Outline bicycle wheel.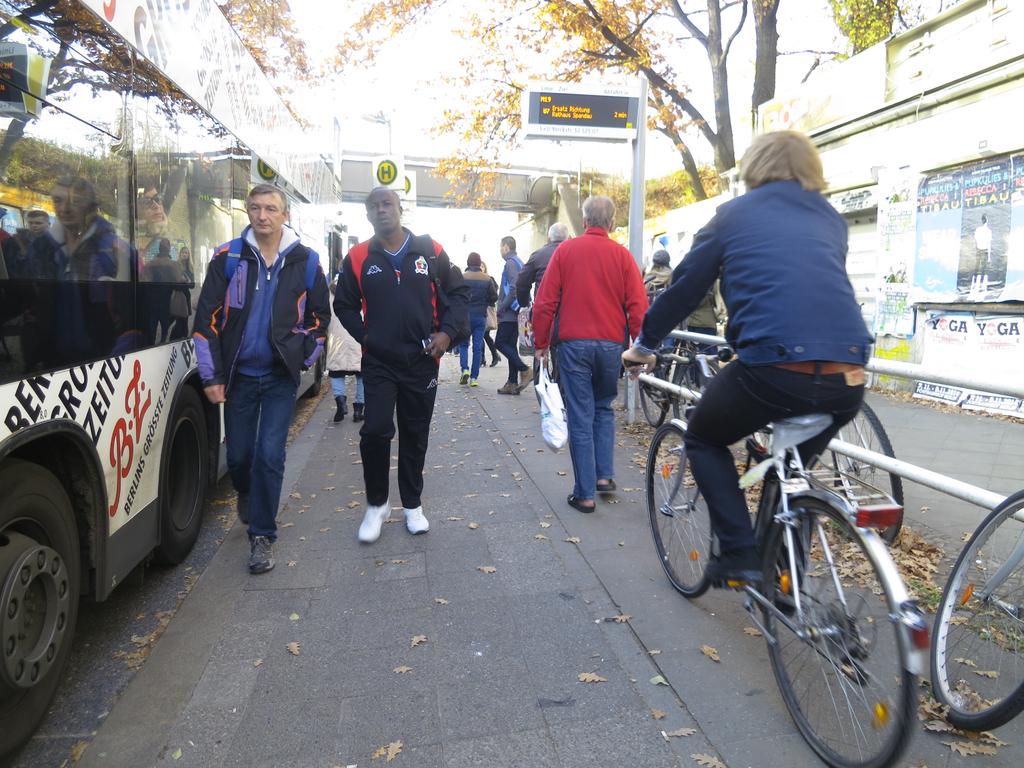
Outline: x1=674 y1=361 x2=726 y2=426.
